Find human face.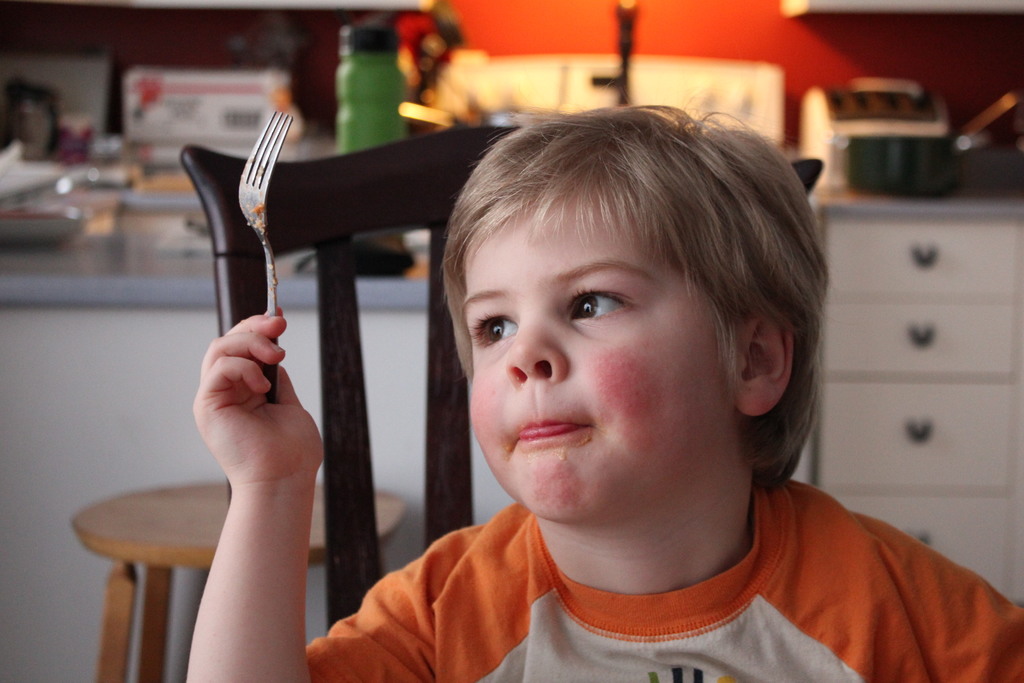
l=468, t=179, r=737, b=524.
